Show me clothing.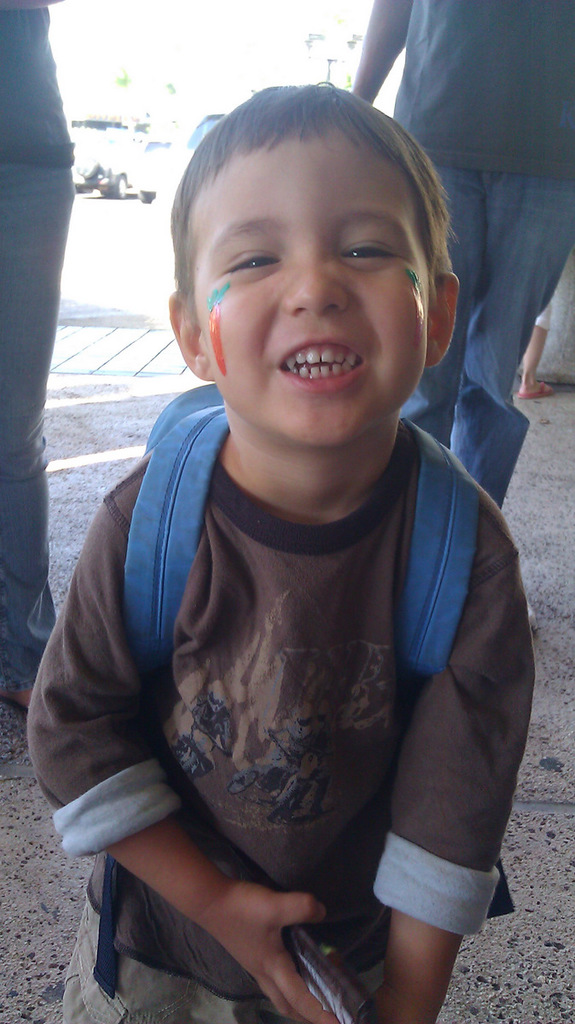
clothing is here: select_region(398, 0, 574, 537).
